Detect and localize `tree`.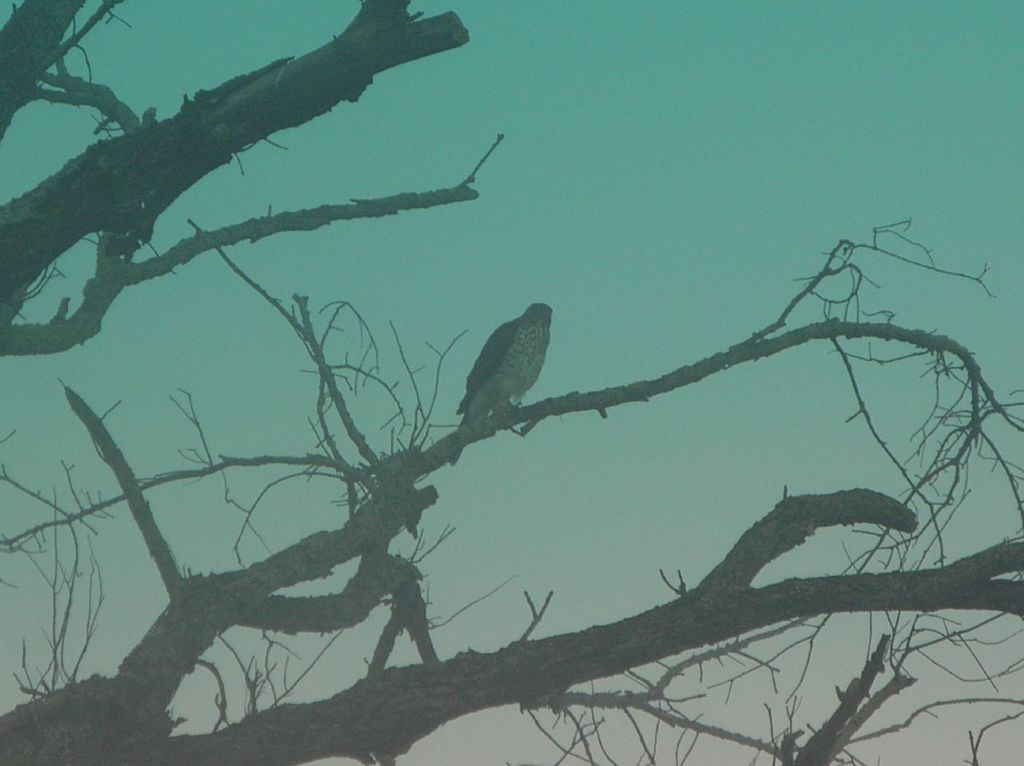
Localized at 0, 217, 1023, 765.
